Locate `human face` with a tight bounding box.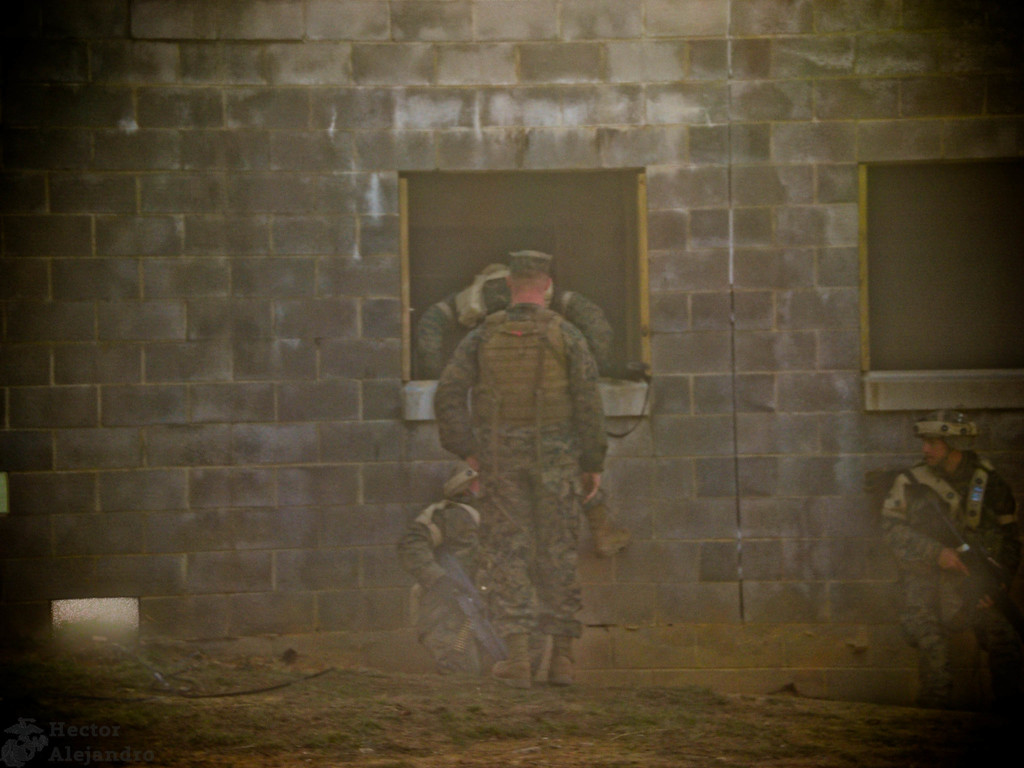
box(920, 437, 947, 471).
